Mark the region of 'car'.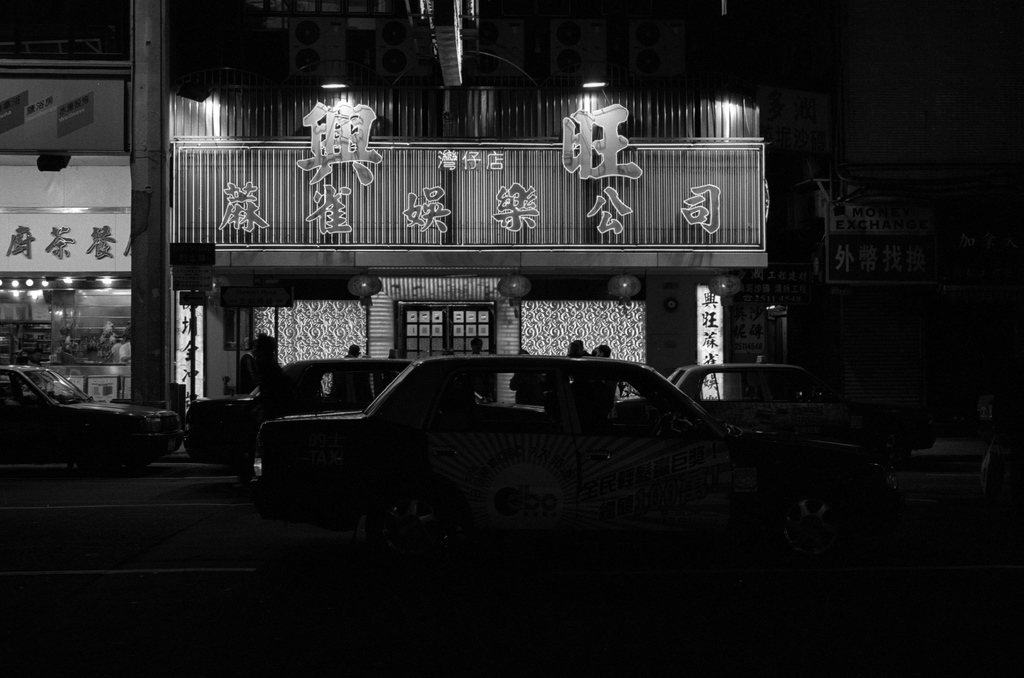
Region: l=248, t=356, r=892, b=569.
